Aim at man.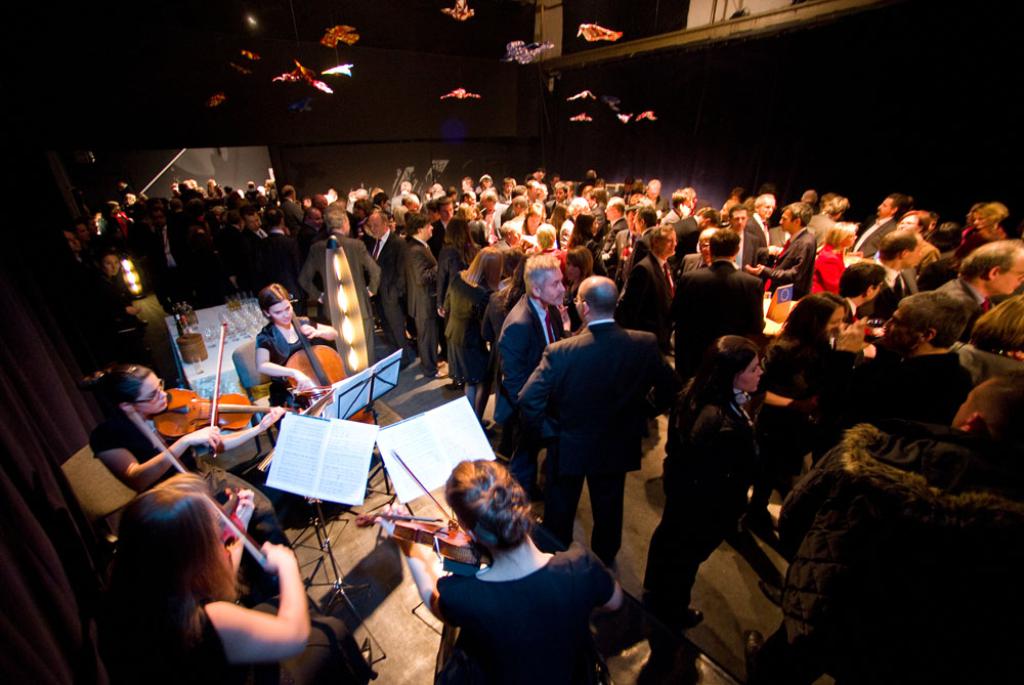
Aimed at <region>436, 197, 460, 255</region>.
